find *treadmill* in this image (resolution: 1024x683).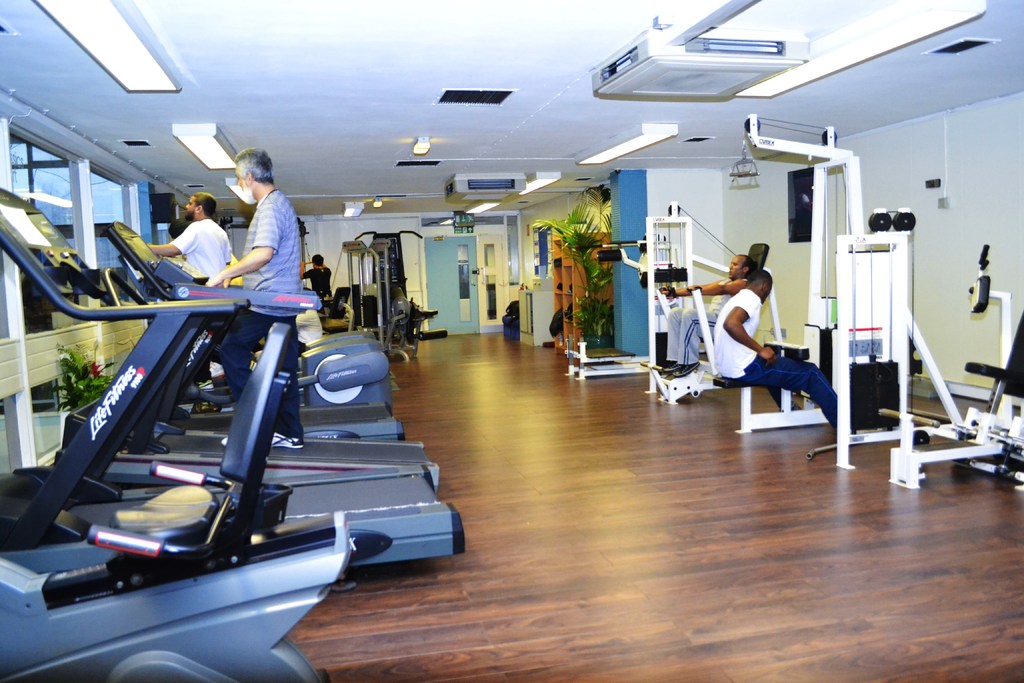
crop(6, 175, 365, 682).
